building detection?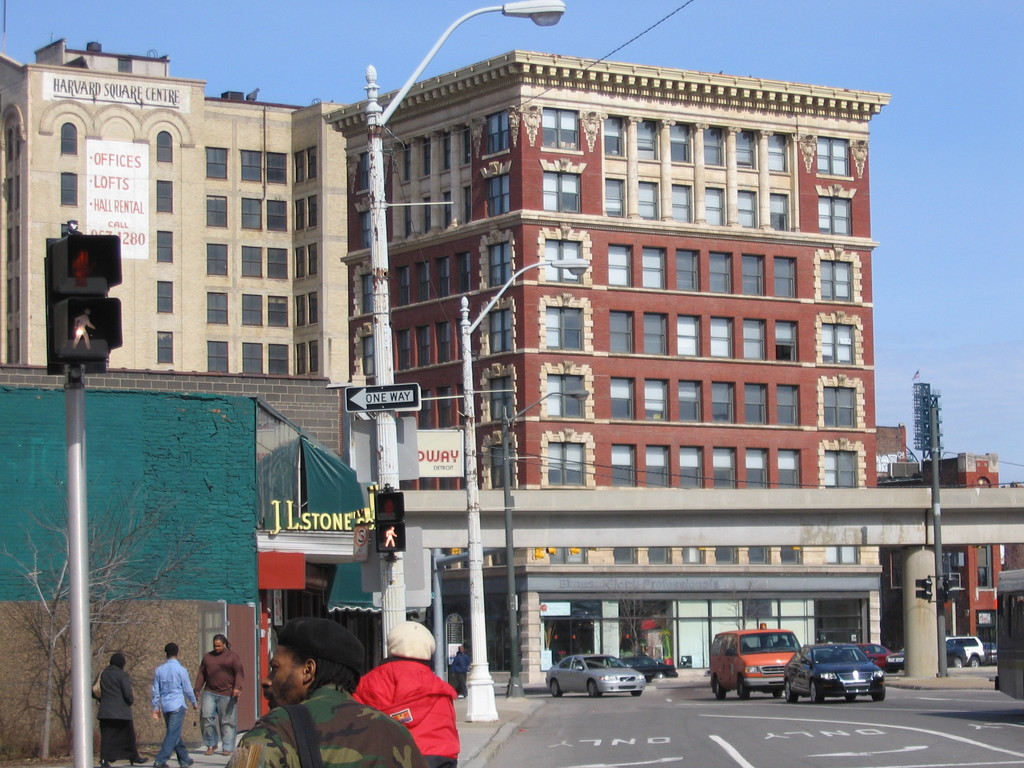
0:32:349:385
